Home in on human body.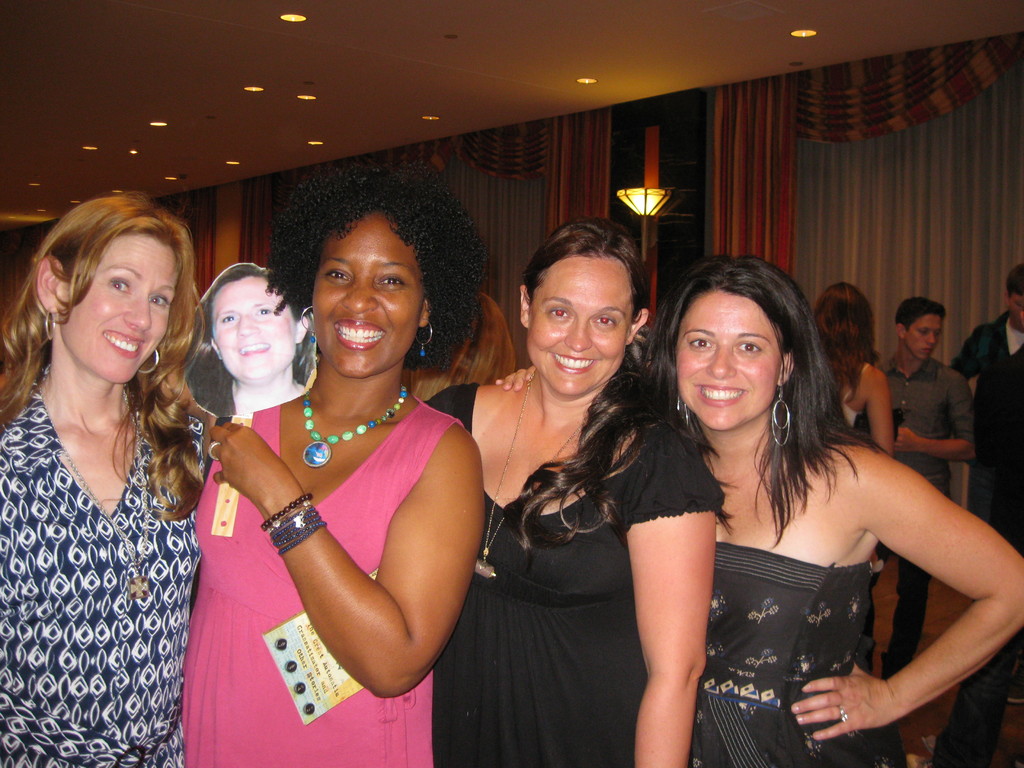
Homed in at 876,355,967,683.
